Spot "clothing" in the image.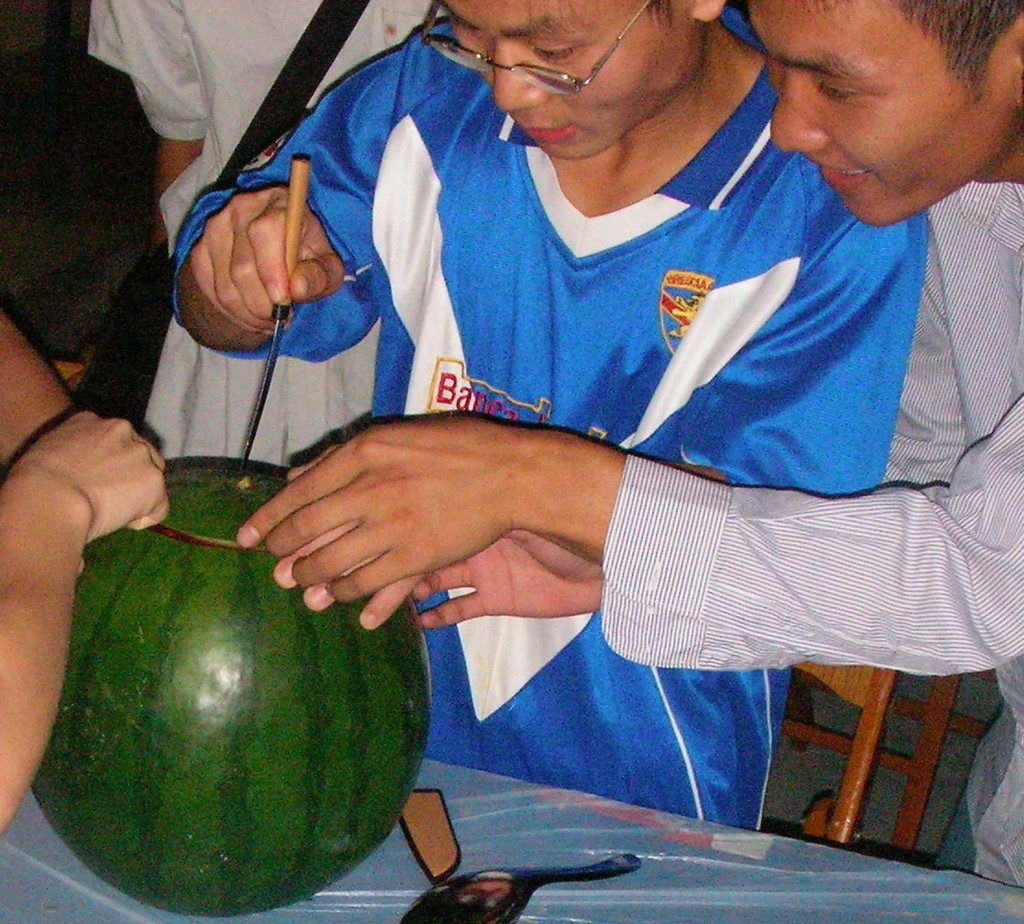
"clothing" found at pyautogui.locateOnScreen(61, 0, 445, 479).
